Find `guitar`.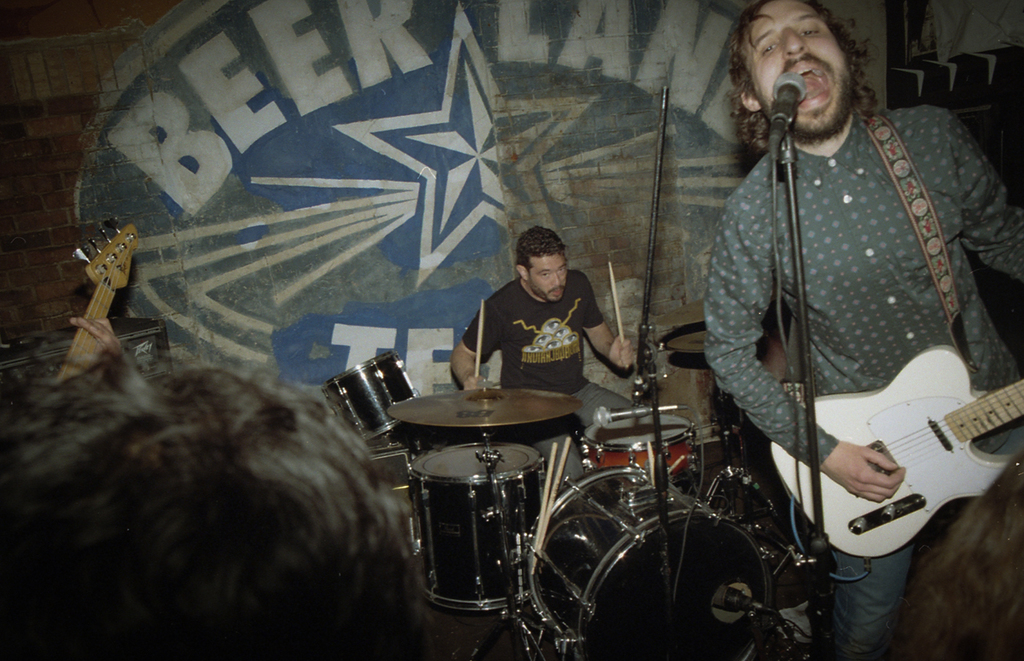
bbox(802, 321, 1023, 590).
